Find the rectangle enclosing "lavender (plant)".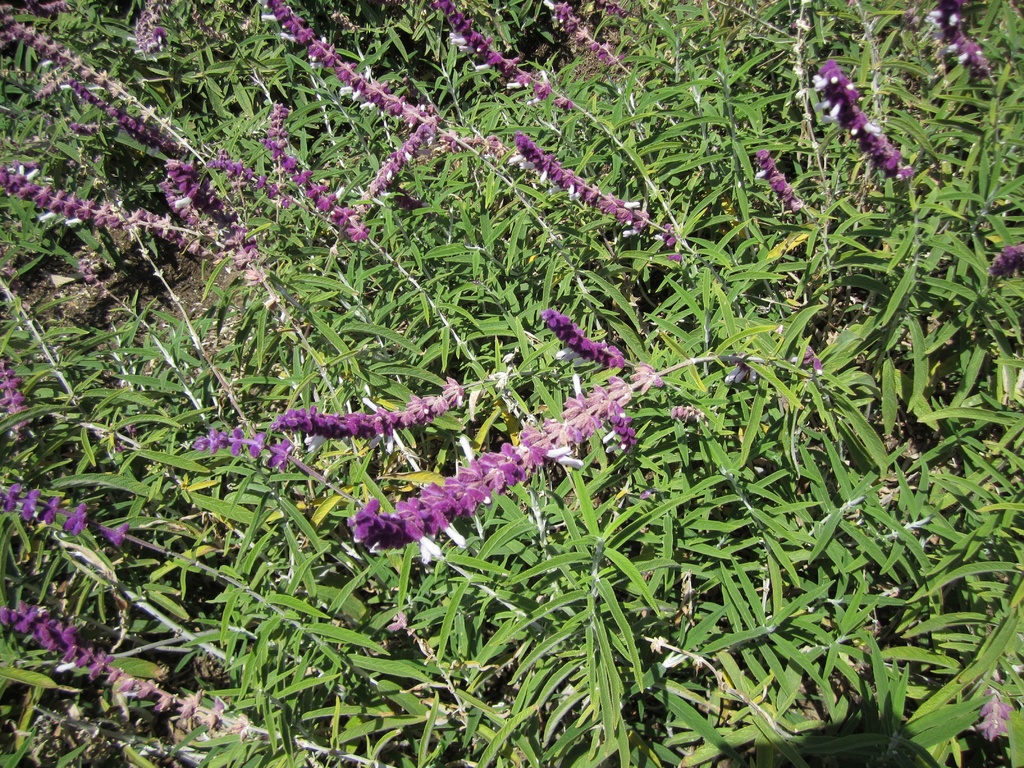
<box>264,0,494,164</box>.
